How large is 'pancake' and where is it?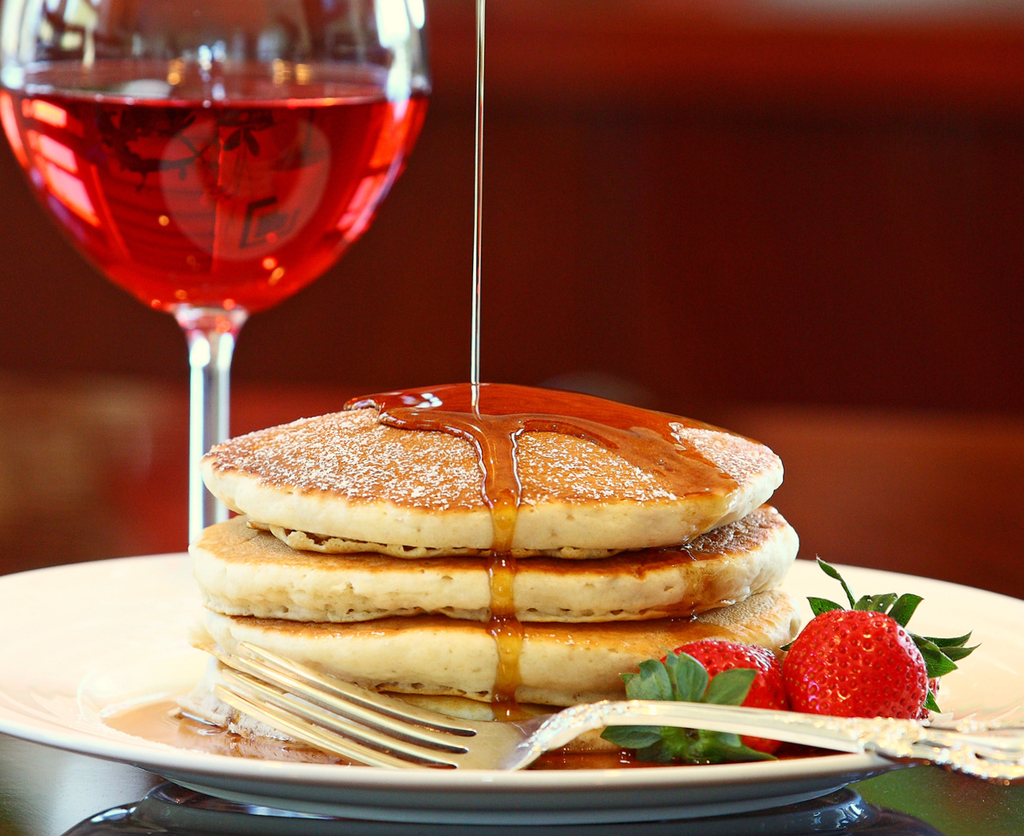
Bounding box: {"left": 207, "top": 384, "right": 786, "bottom": 555}.
